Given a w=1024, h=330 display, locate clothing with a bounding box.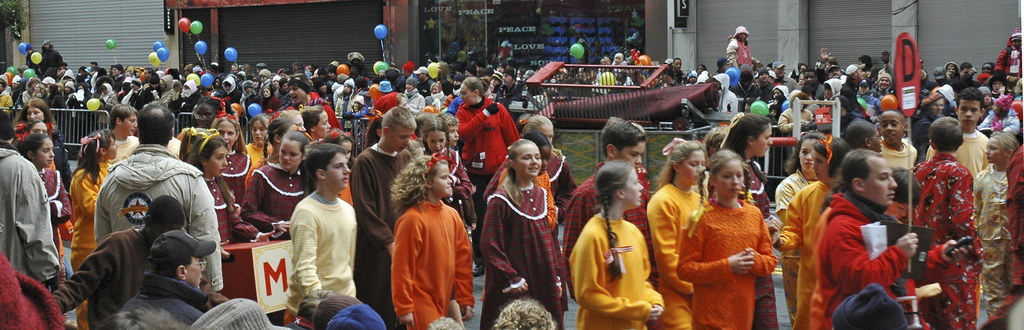
Located: select_region(911, 151, 989, 329).
